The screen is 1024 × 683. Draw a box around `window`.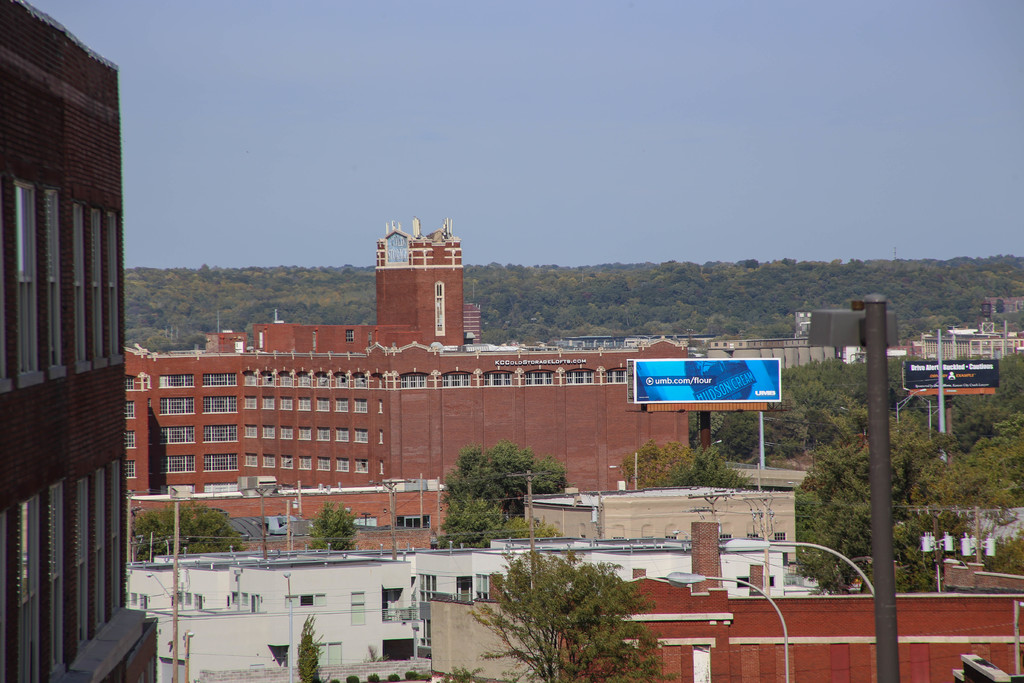
box=[122, 372, 142, 389].
